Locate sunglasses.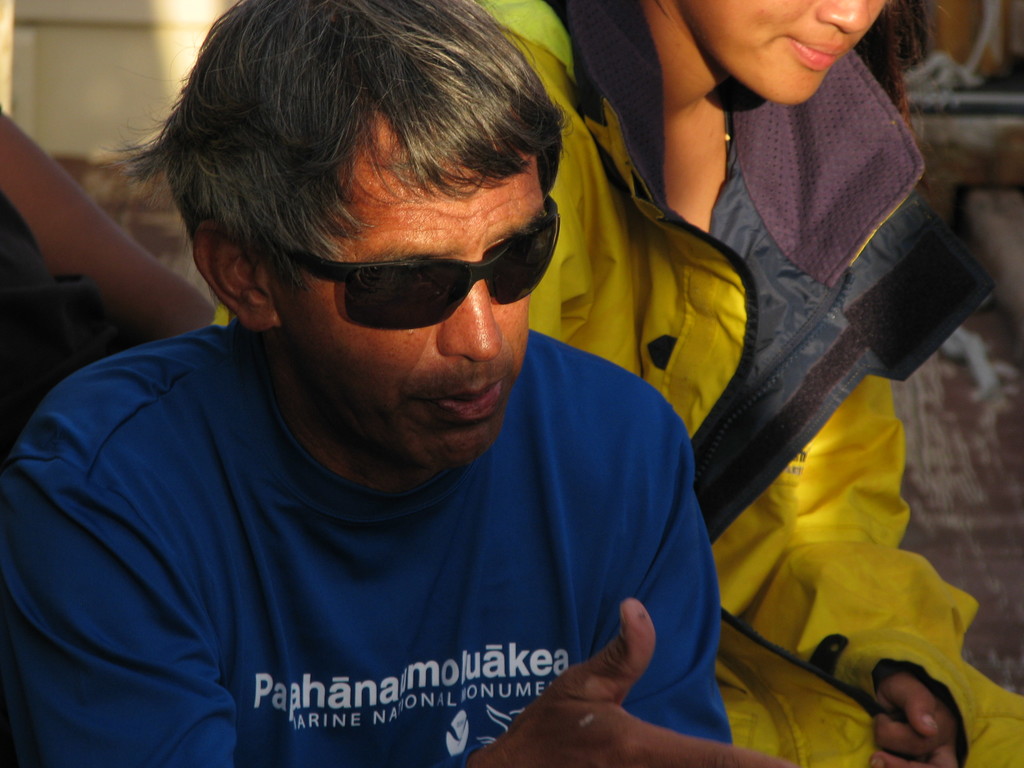
Bounding box: {"left": 288, "top": 193, "right": 561, "bottom": 331}.
